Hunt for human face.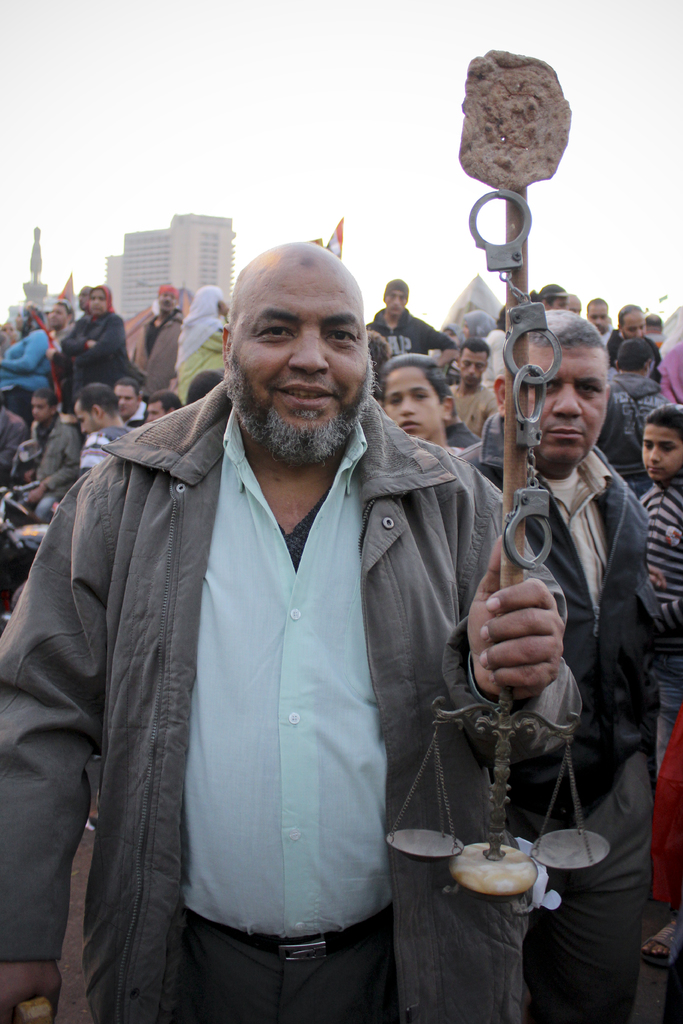
Hunted down at {"x1": 48, "y1": 303, "x2": 67, "y2": 327}.
